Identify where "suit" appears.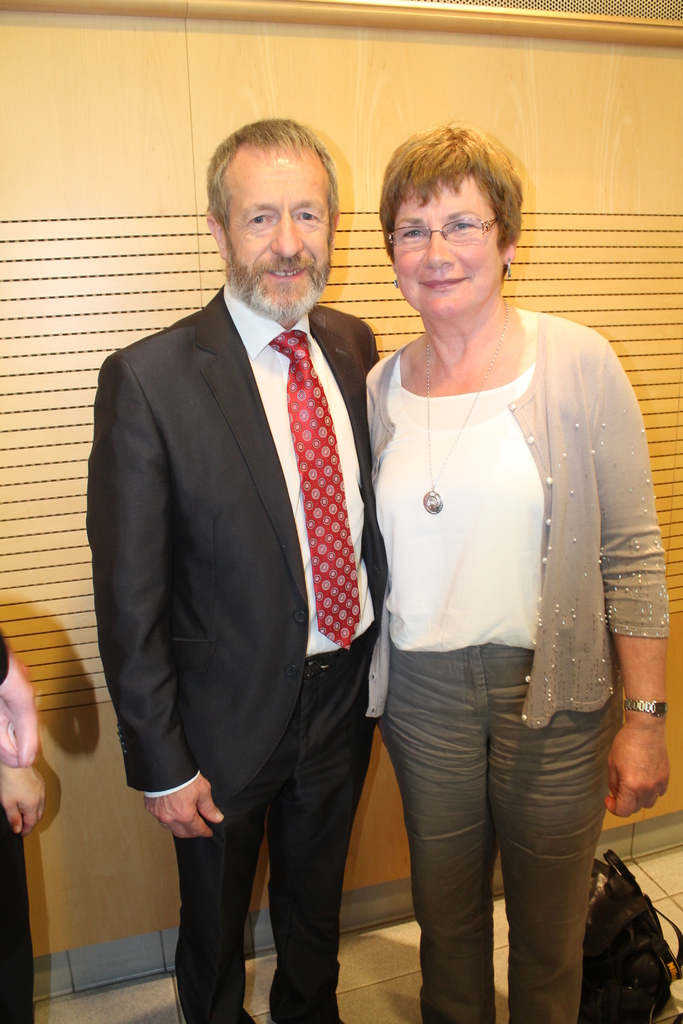
Appears at l=88, t=235, r=345, b=995.
